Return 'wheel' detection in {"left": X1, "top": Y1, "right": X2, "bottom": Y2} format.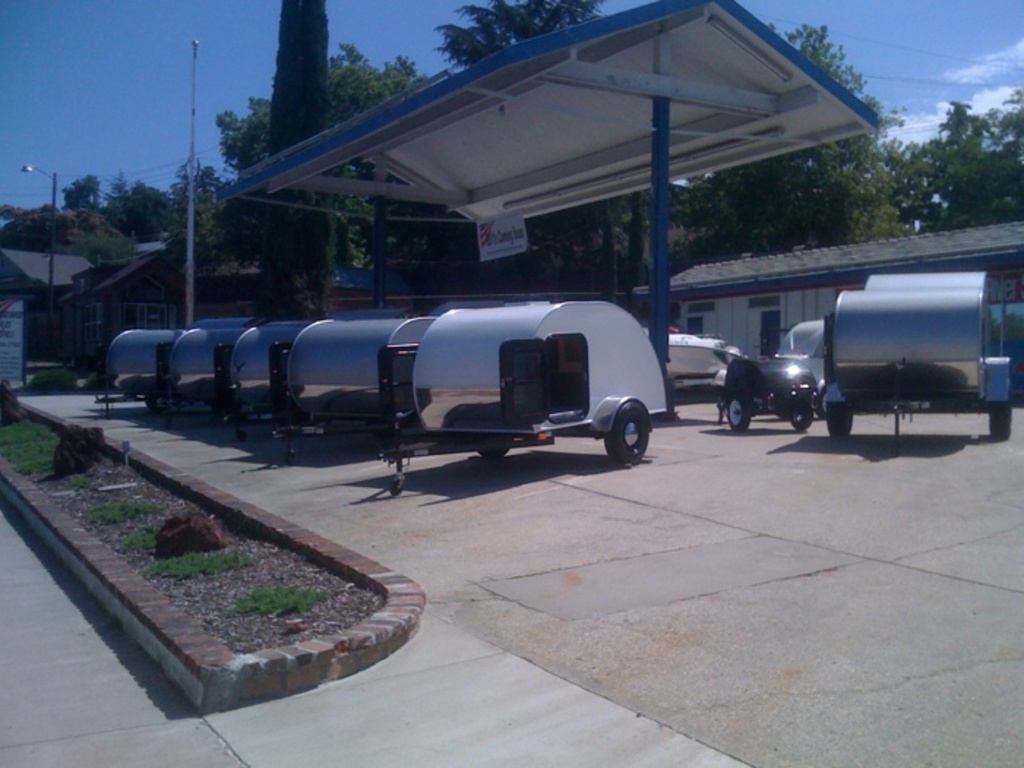
{"left": 791, "top": 410, "right": 810, "bottom": 432}.
